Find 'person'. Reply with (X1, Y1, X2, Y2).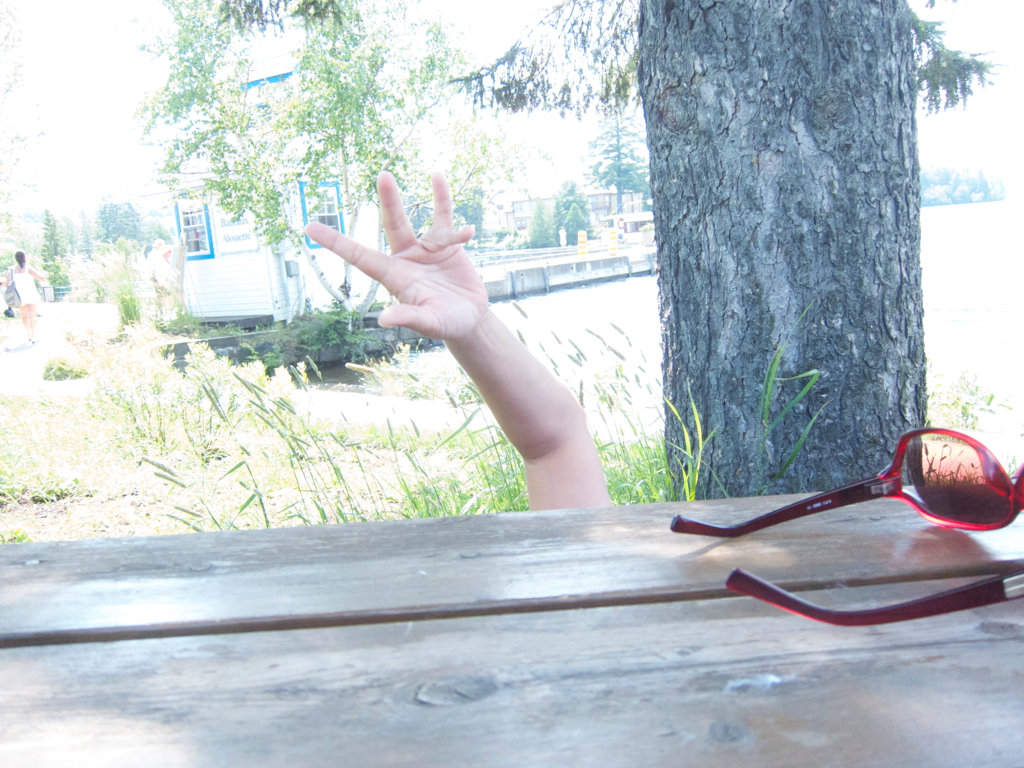
(5, 246, 43, 340).
